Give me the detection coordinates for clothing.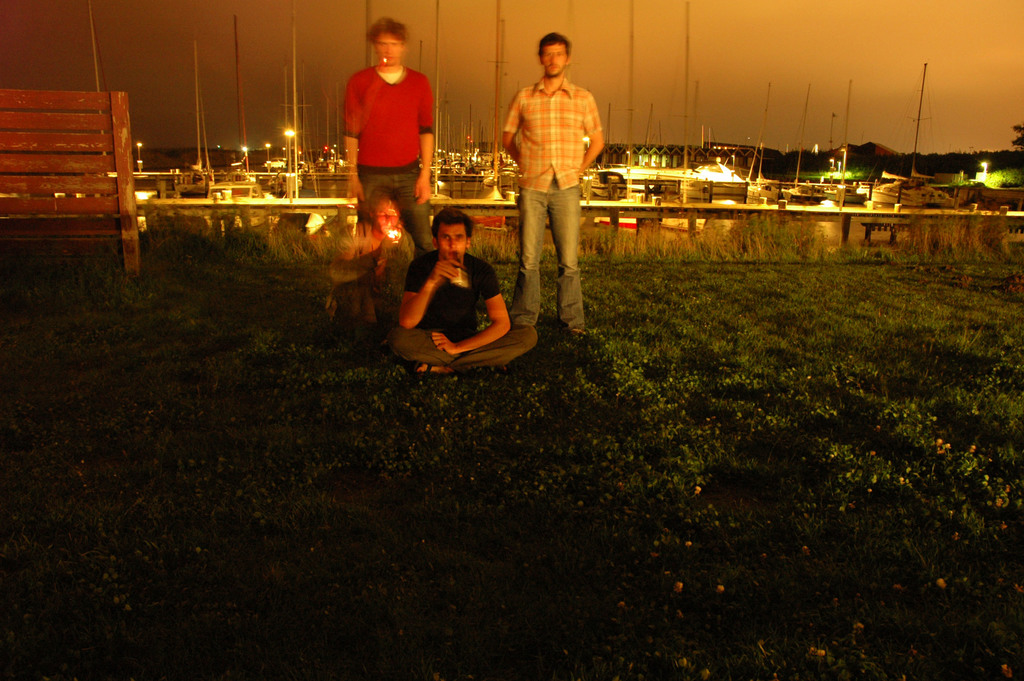
[x1=339, y1=60, x2=436, y2=259].
